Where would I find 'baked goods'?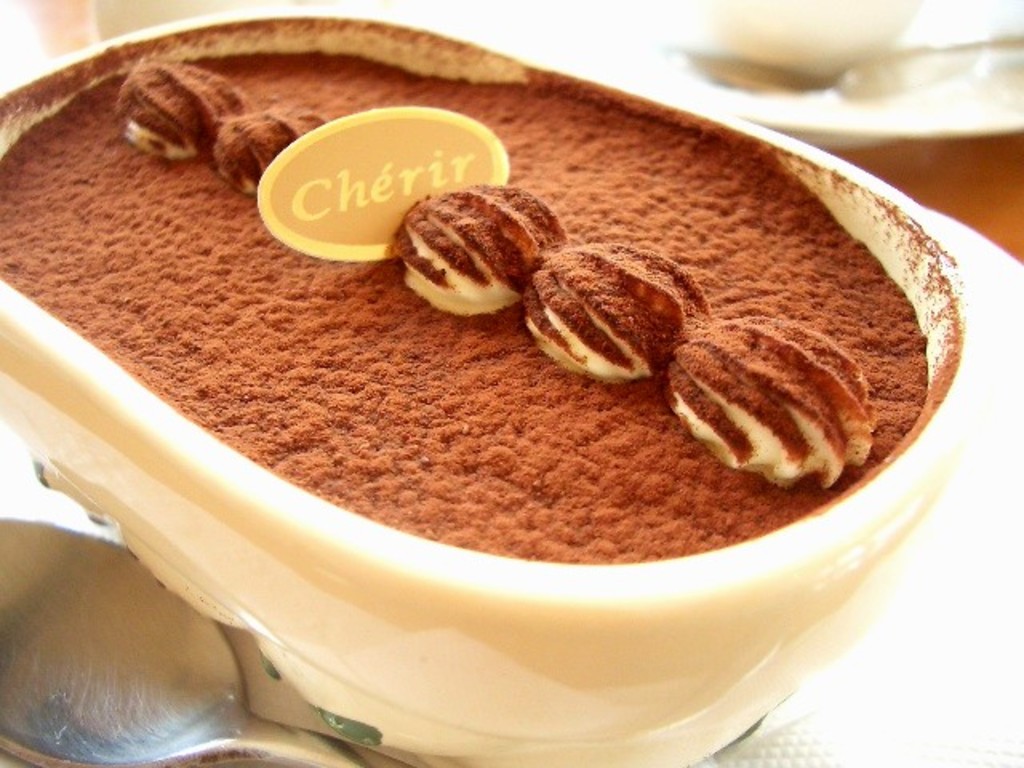
At rect(0, 53, 963, 570).
